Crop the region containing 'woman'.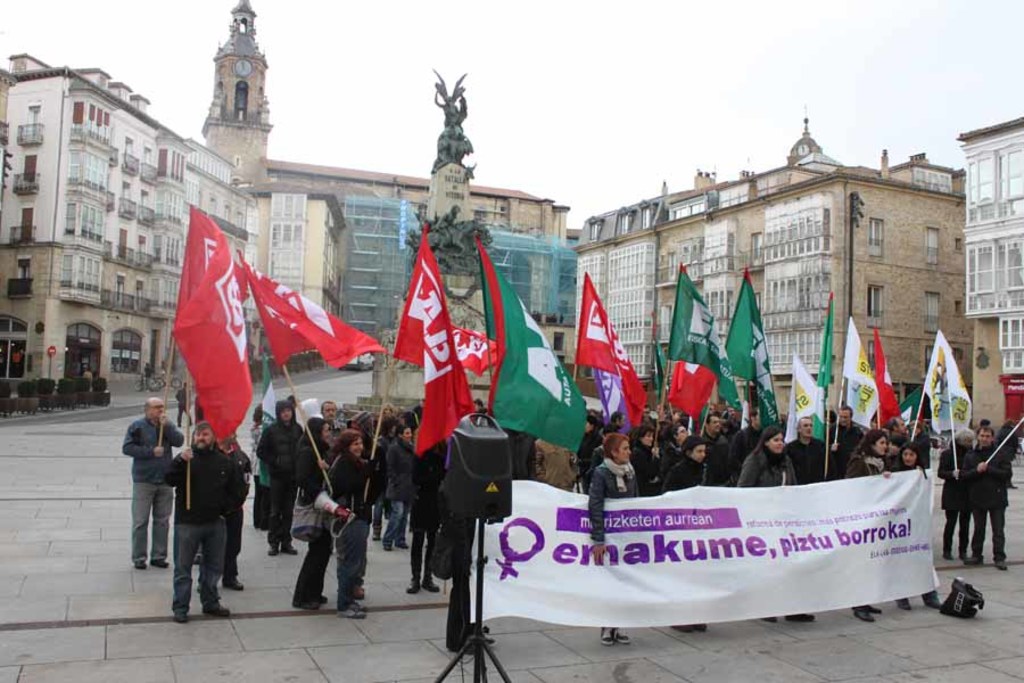
Crop region: BBox(845, 430, 887, 624).
